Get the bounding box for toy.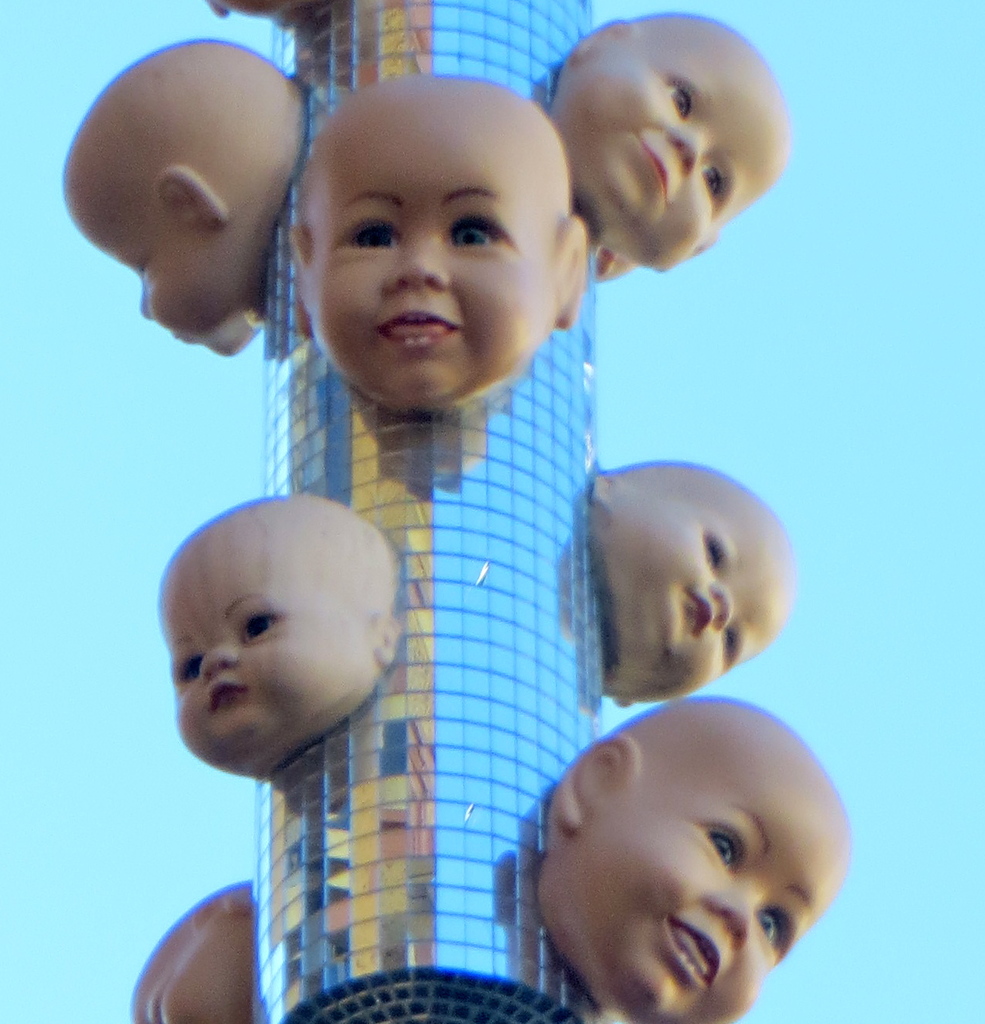
x1=529, y1=700, x2=856, y2=1023.
